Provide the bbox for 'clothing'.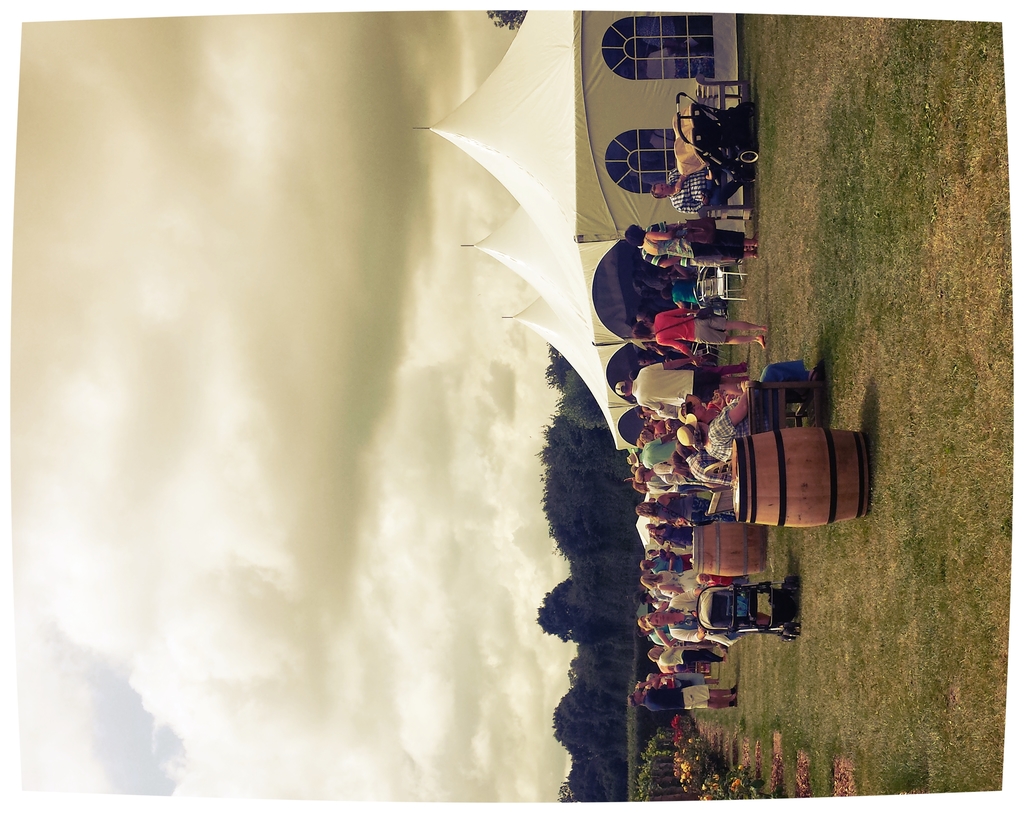
(x1=632, y1=312, x2=765, y2=363).
